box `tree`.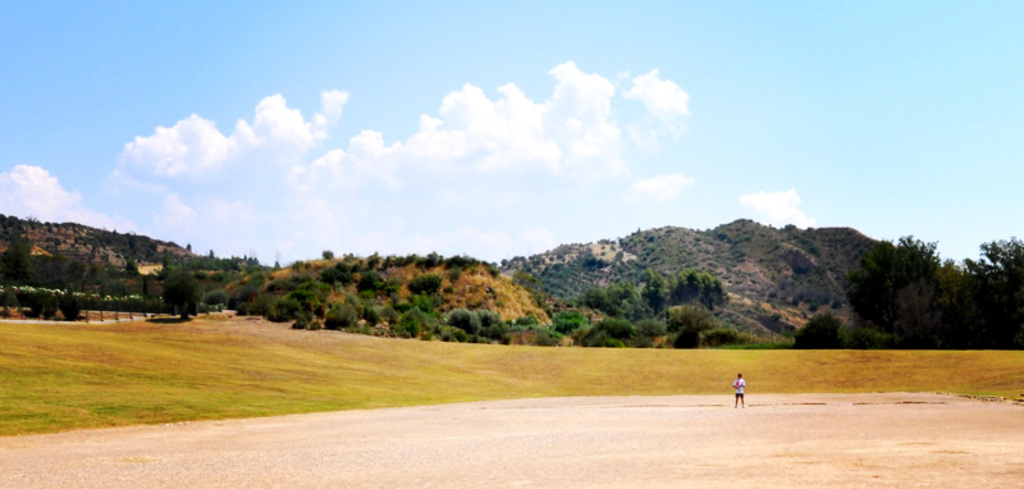
164/273/206/320.
